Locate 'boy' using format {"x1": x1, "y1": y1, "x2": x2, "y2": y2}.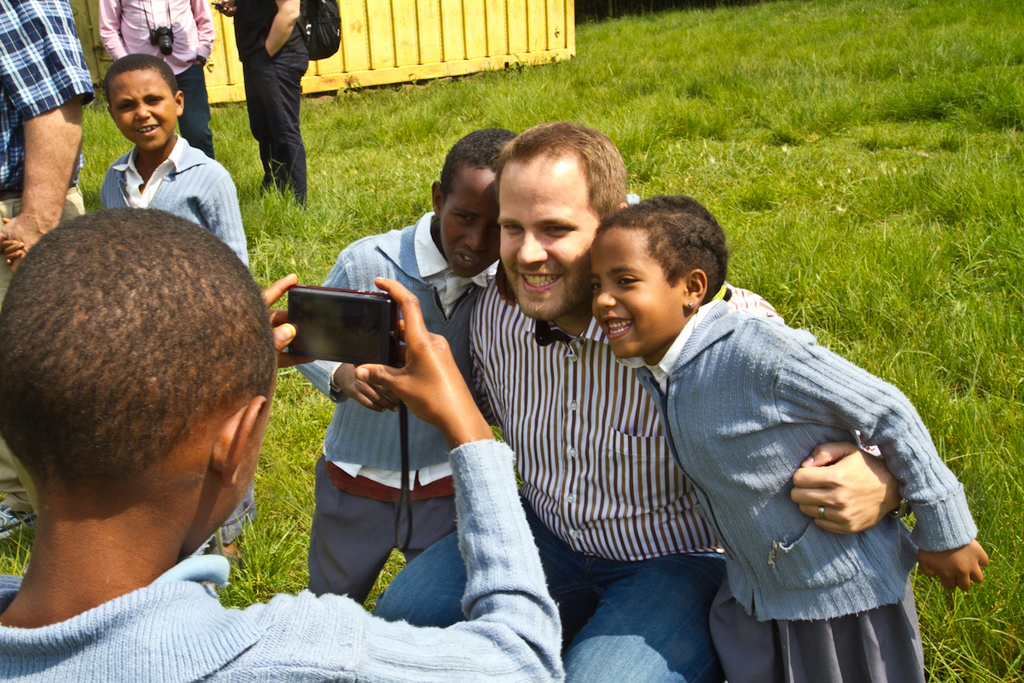
{"x1": 0, "y1": 206, "x2": 567, "y2": 682}.
